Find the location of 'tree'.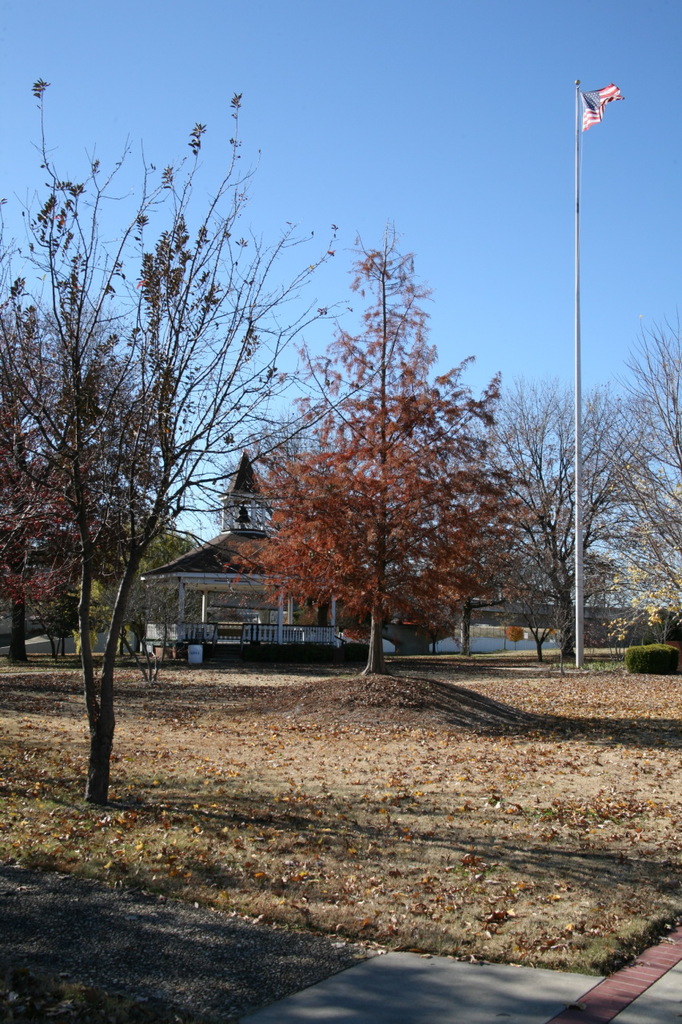
Location: [left=254, top=194, right=524, bottom=695].
